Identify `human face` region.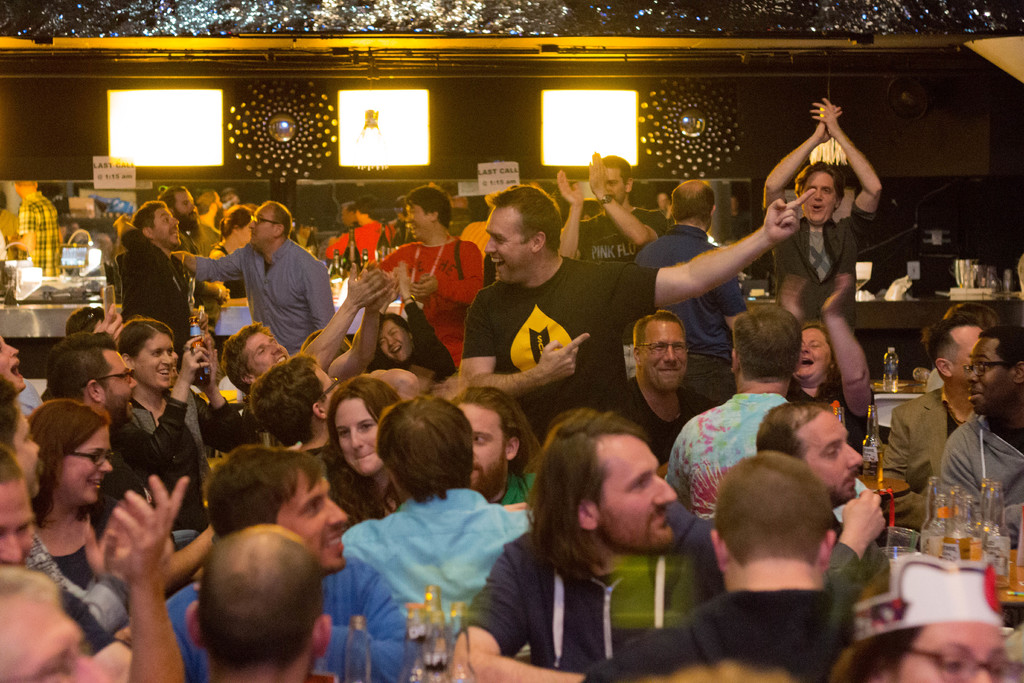
Region: bbox=[243, 333, 288, 377].
